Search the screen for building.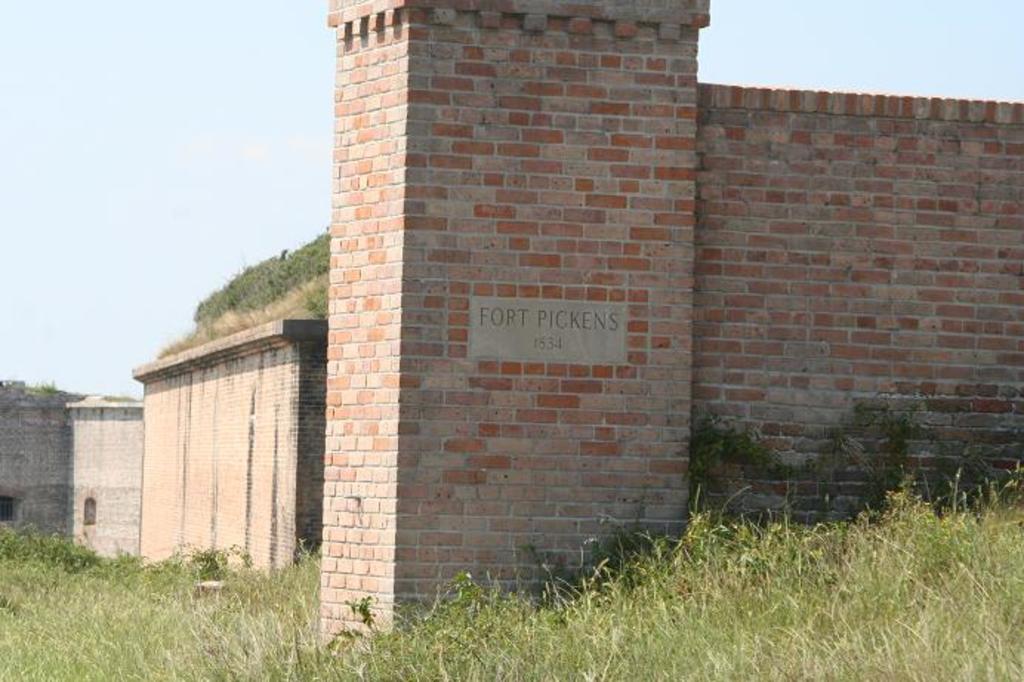
Found at 133, 318, 320, 573.
